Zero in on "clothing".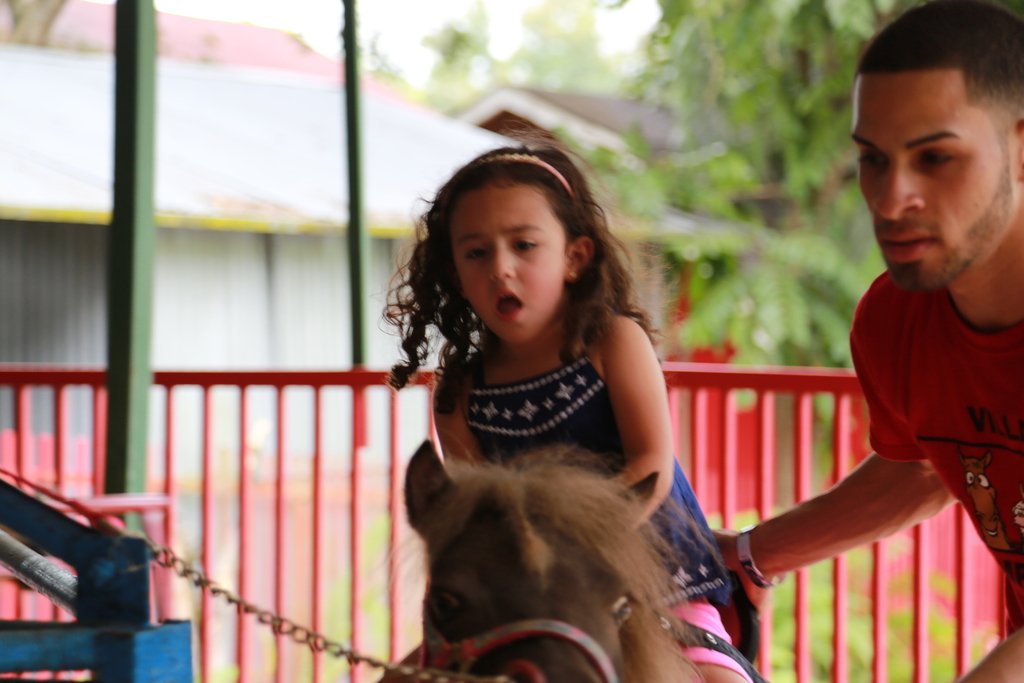
Zeroed in: (465,316,740,671).
